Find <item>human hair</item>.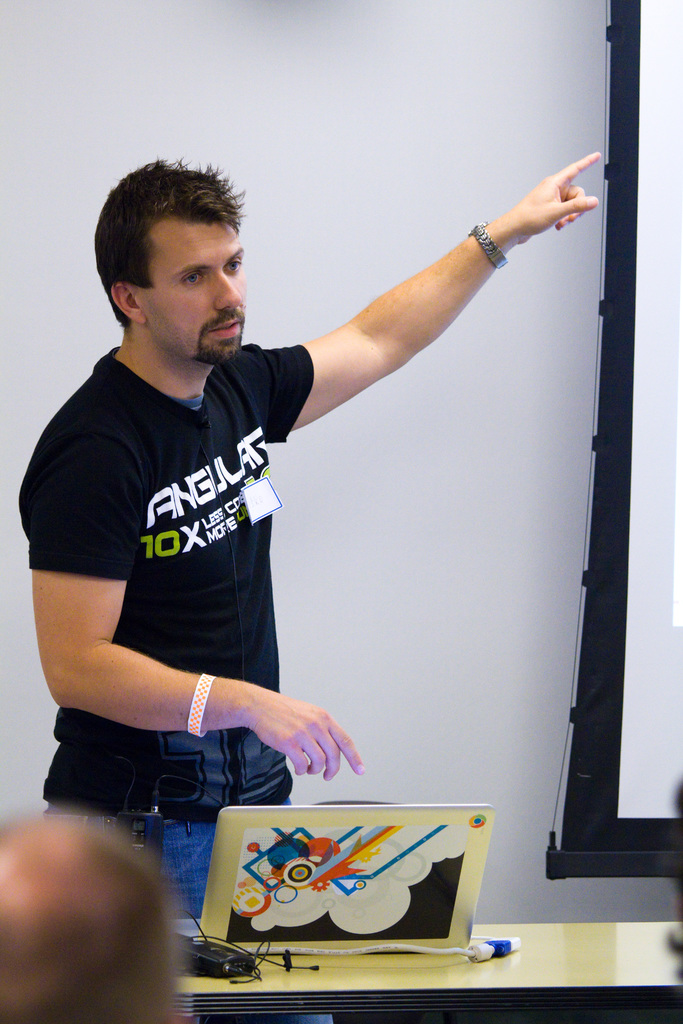
[94, 156, 245, 324].
